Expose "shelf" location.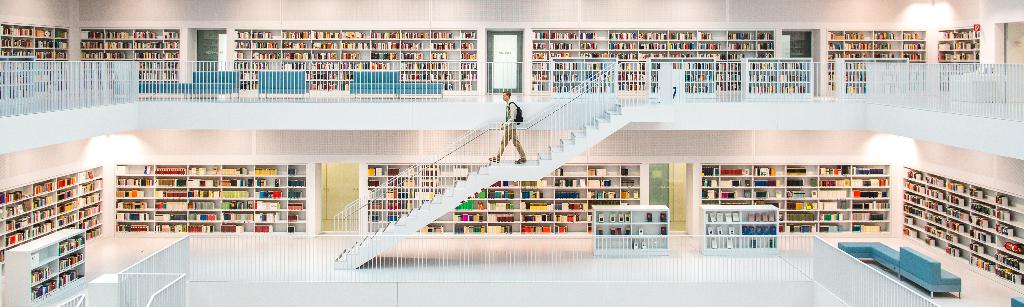
Exposed at (284, 202, 309, 212).
